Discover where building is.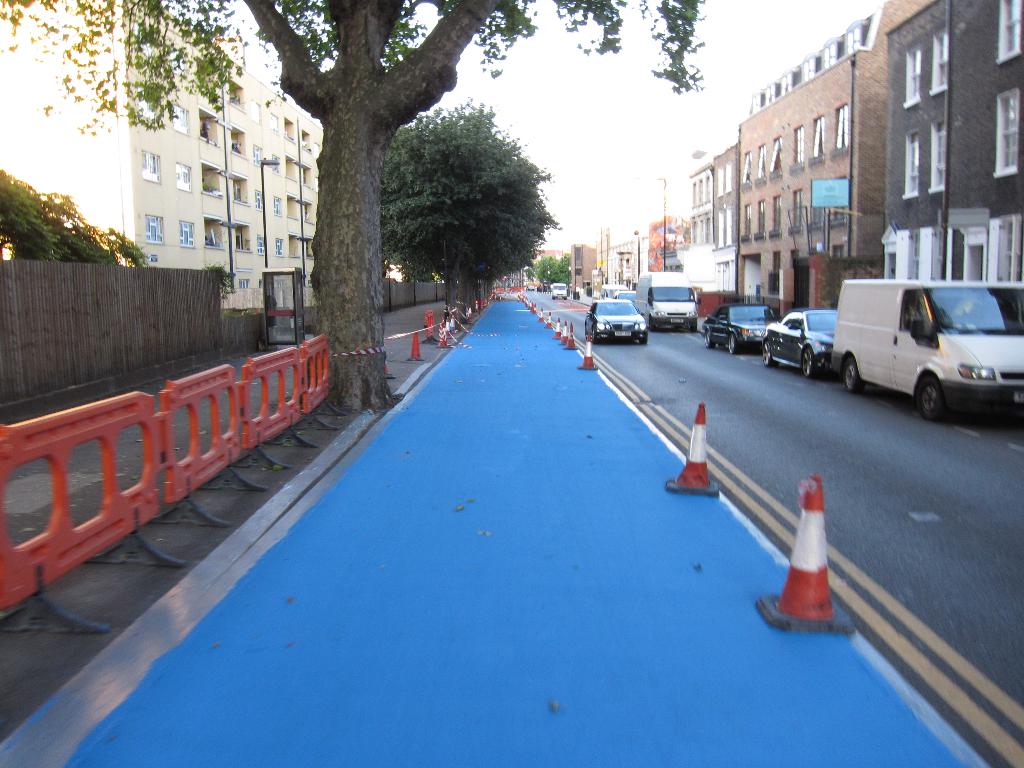
Discovered at [x1=0, y1=0, x2=326, y2=311].
